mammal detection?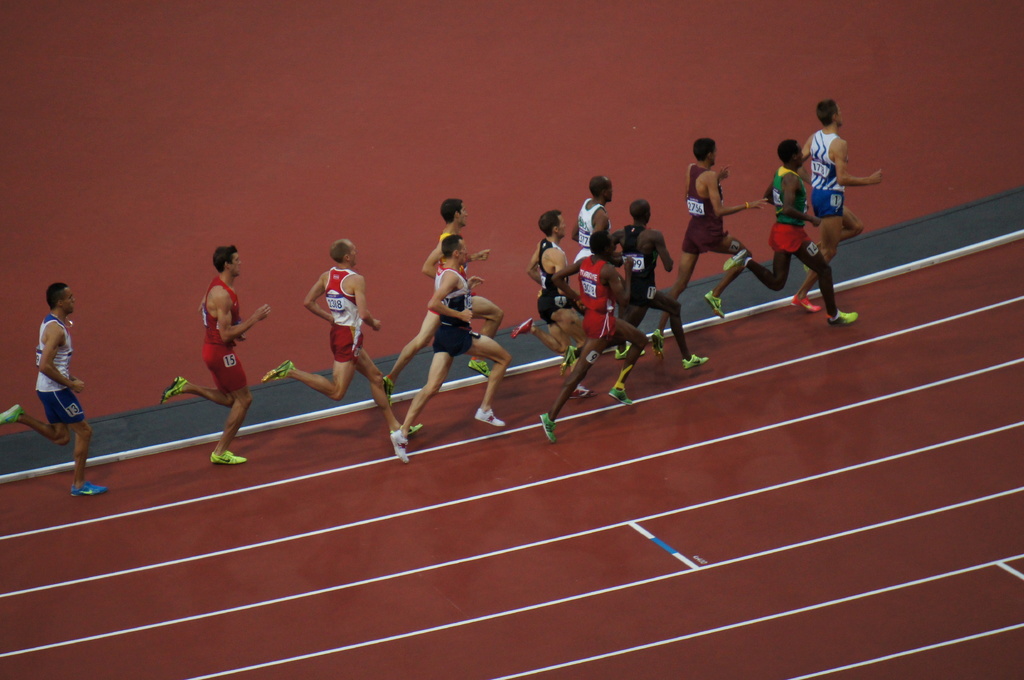
[x1=1, y1=280, x2=104, y2=496]
